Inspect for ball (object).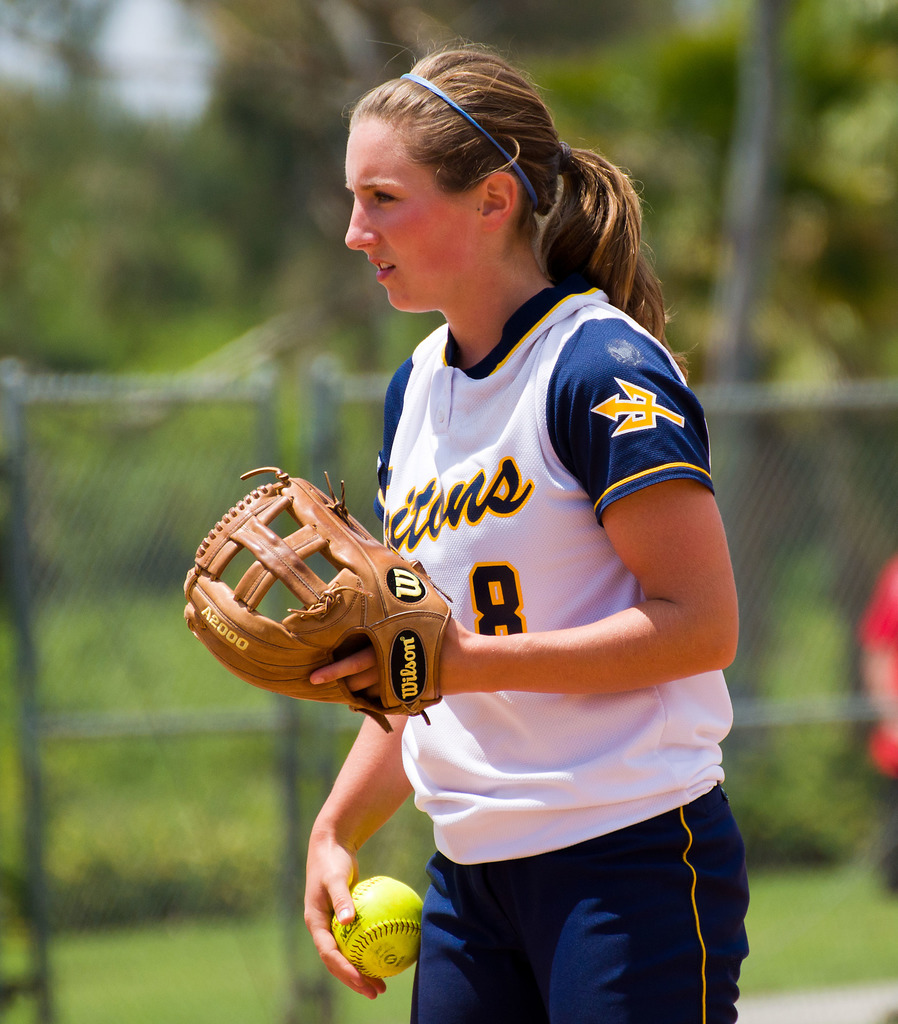
Inspection: box(335, 881, 423, 984).
